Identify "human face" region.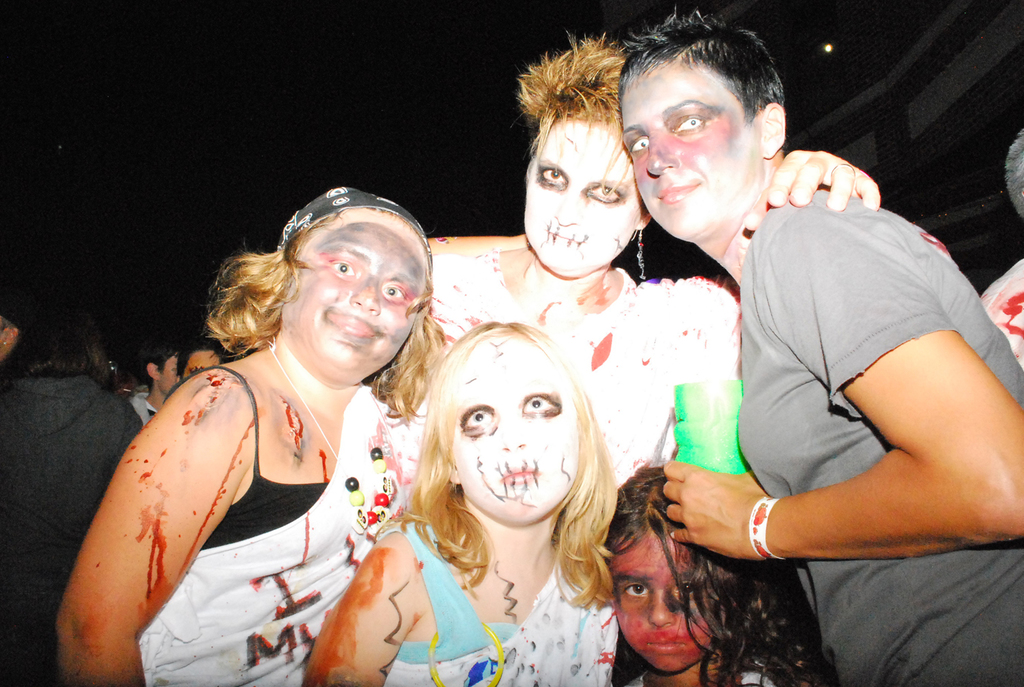
Region: bbox=[455, 342, 577, 519].
